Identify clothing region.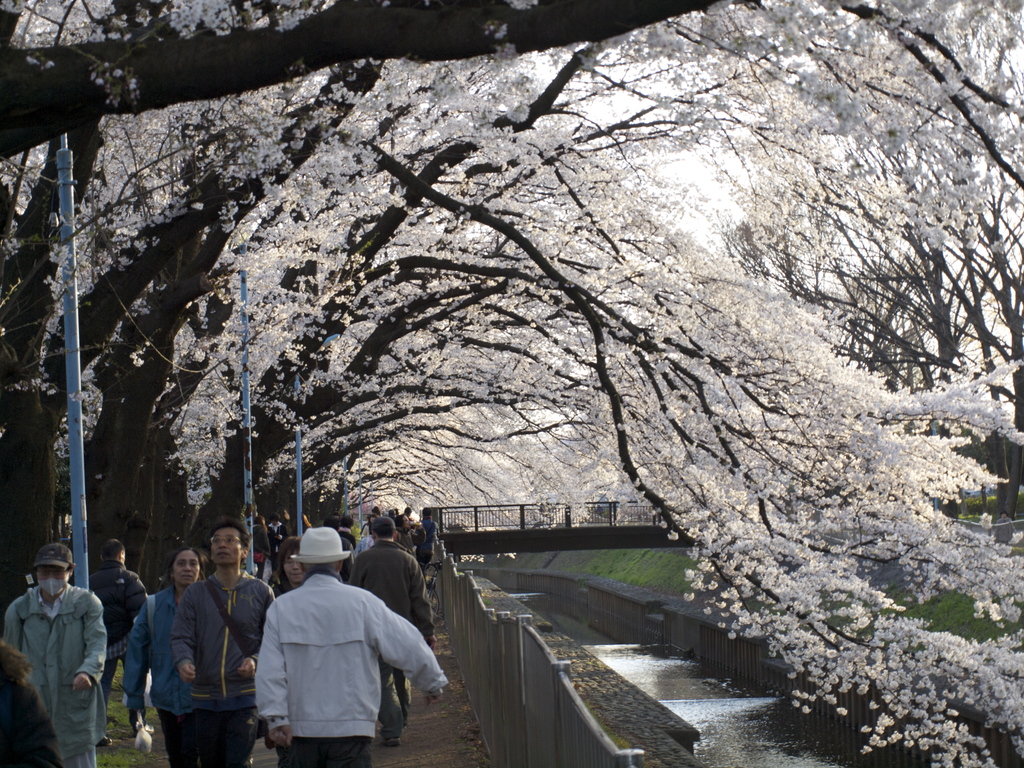
Region: box=[96, 557, 149, 733].
